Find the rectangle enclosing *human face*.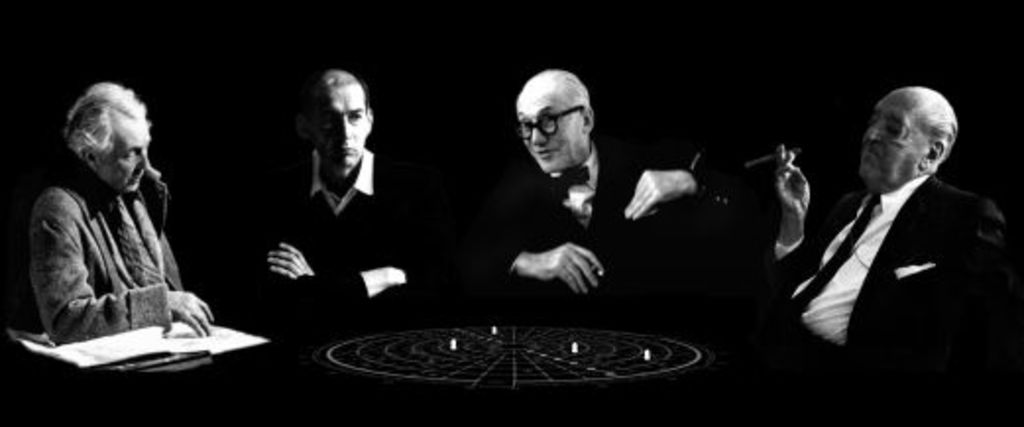
Rect(859, 89, 928, 185).
